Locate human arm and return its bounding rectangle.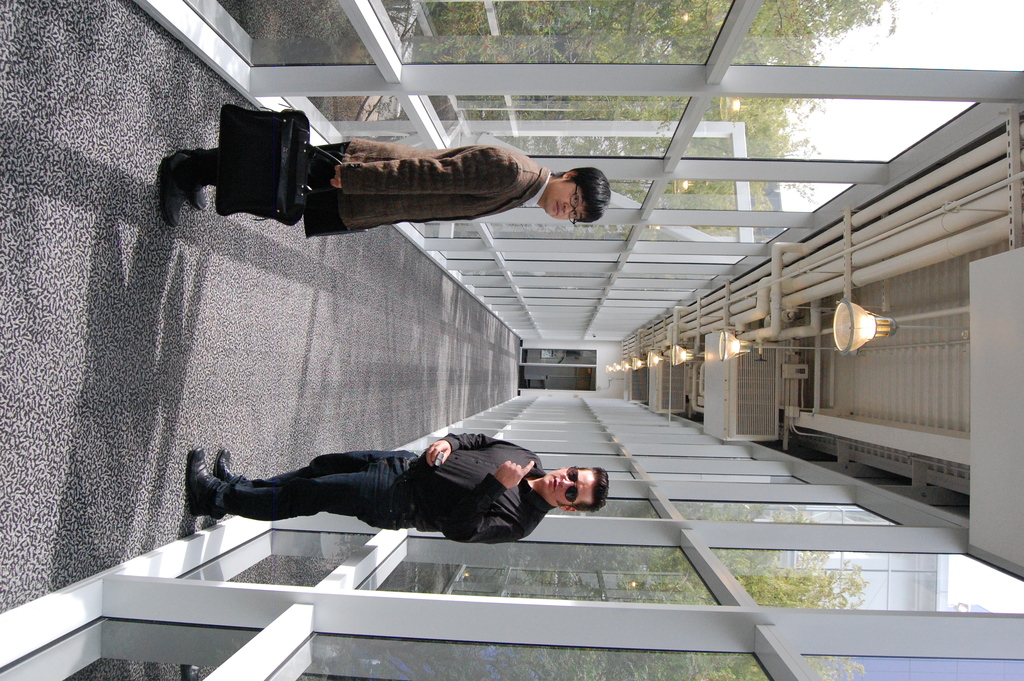
[x1=412, y1=419, x2=557, y2=466].
